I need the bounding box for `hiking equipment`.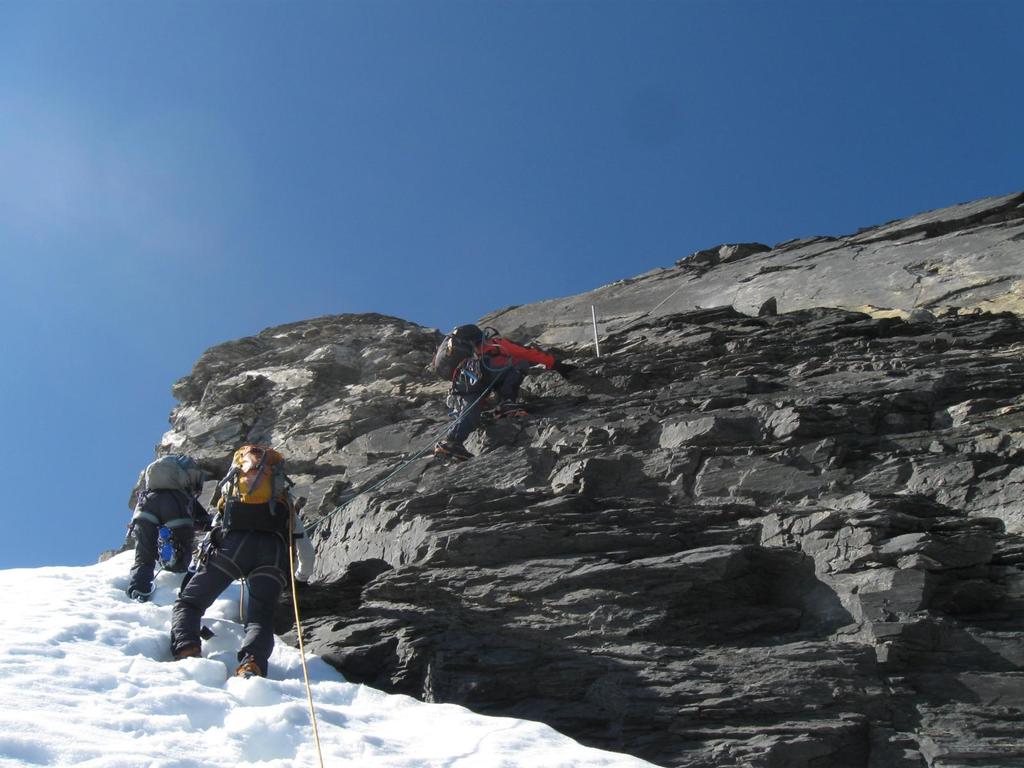
Here it is: 126, 447, 204, 507.
